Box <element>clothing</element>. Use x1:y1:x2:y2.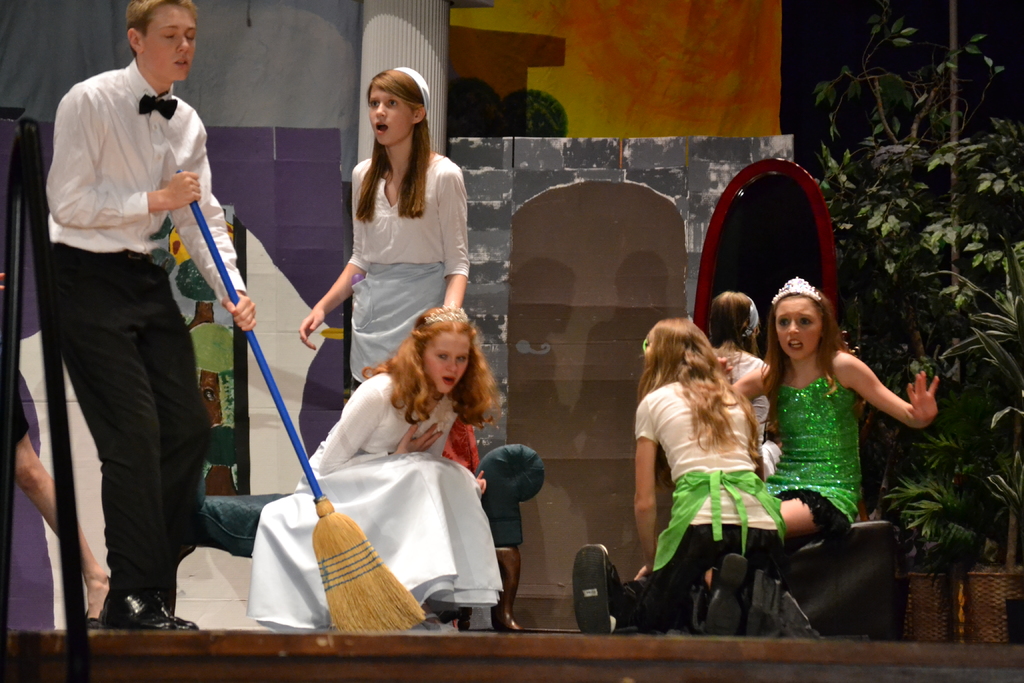
640:377:772:638.
